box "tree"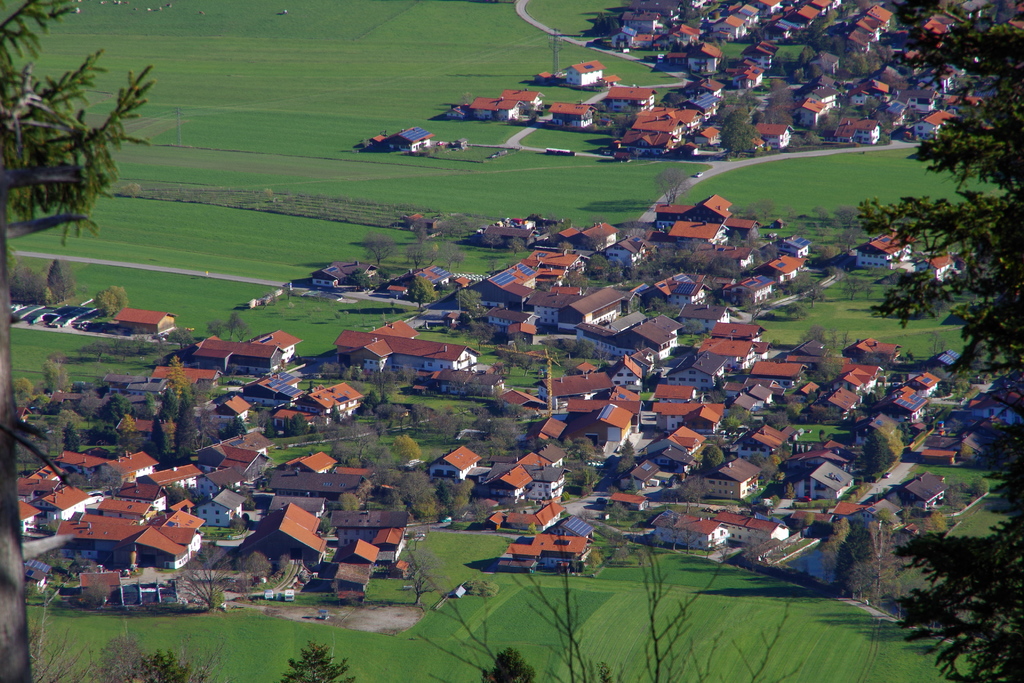
box=[11, 26, 157, 274]
